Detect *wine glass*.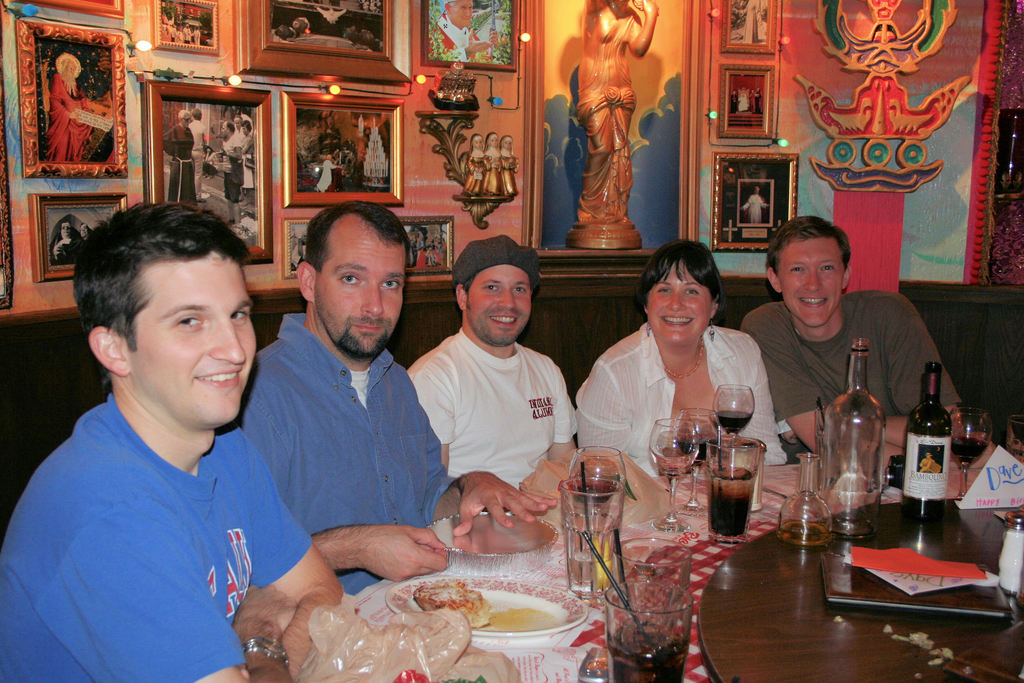
Detected at BBox(675, 406, 718, 490).
